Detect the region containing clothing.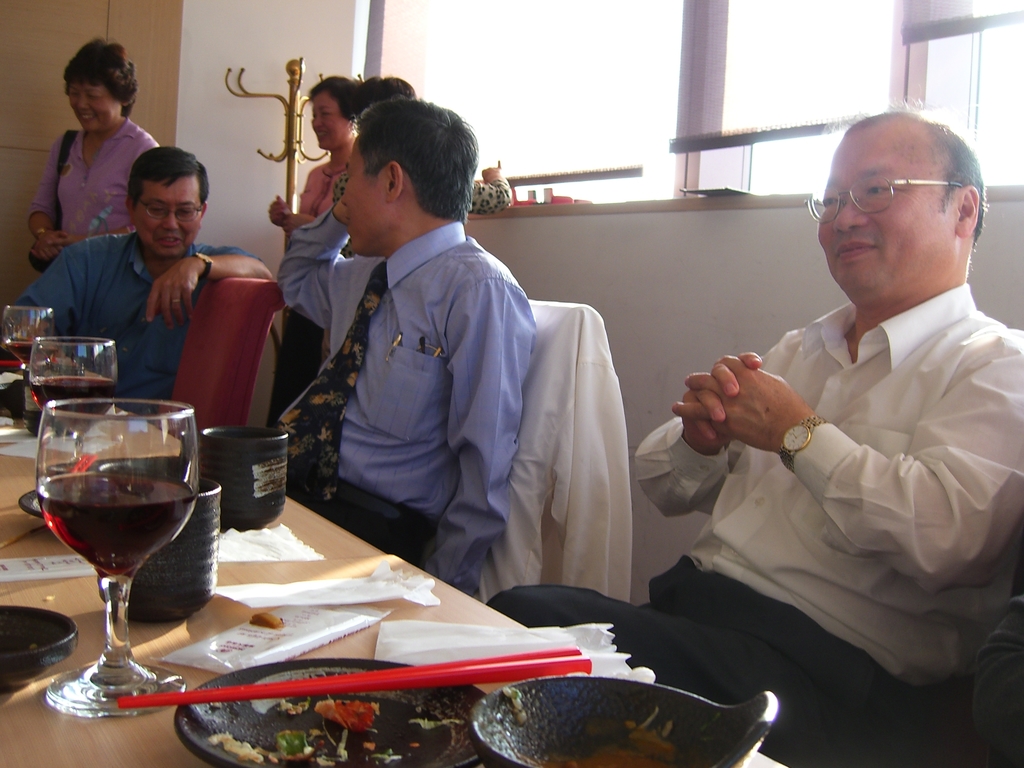
select_region(27, 118, 161, 240).
